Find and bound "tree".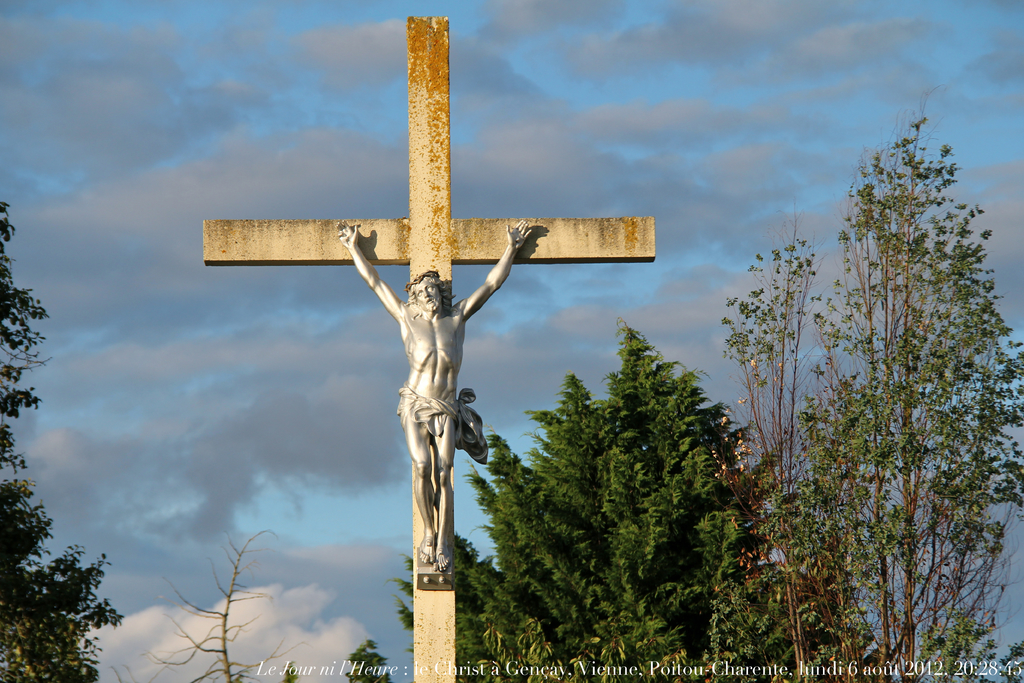
Bound: box(705, 117, 1023, 682).
